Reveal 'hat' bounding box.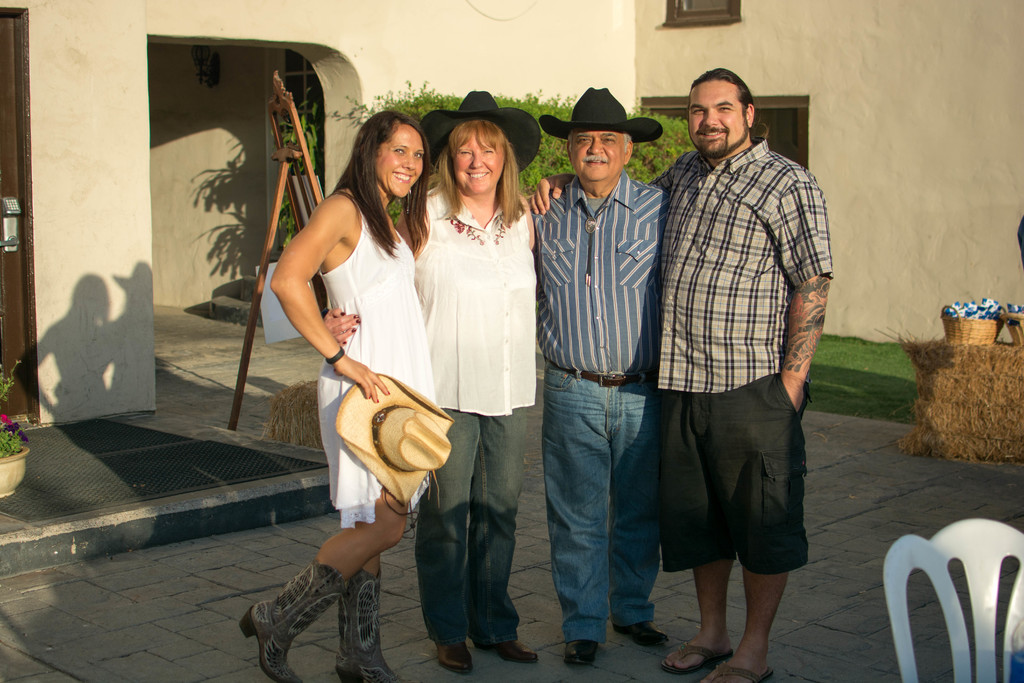
Revealed: {"left": 420, "top": 85, "right": 545, "bottom": 175}.
